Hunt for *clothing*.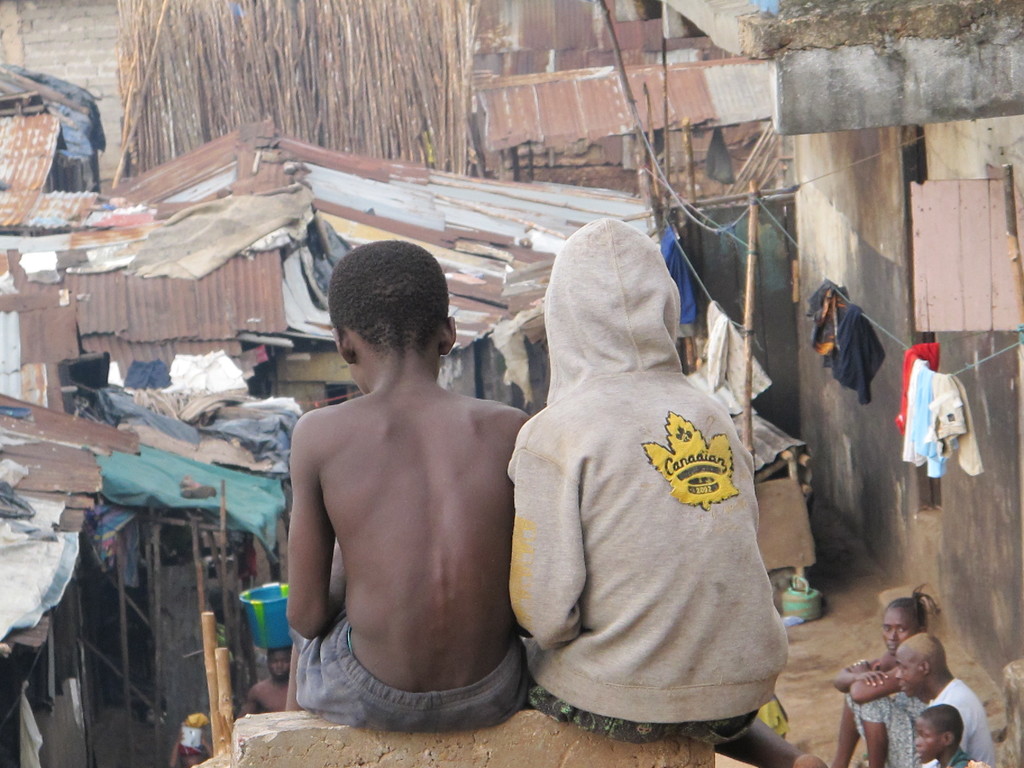
Hunted down at (827, 303, 888, 403).
